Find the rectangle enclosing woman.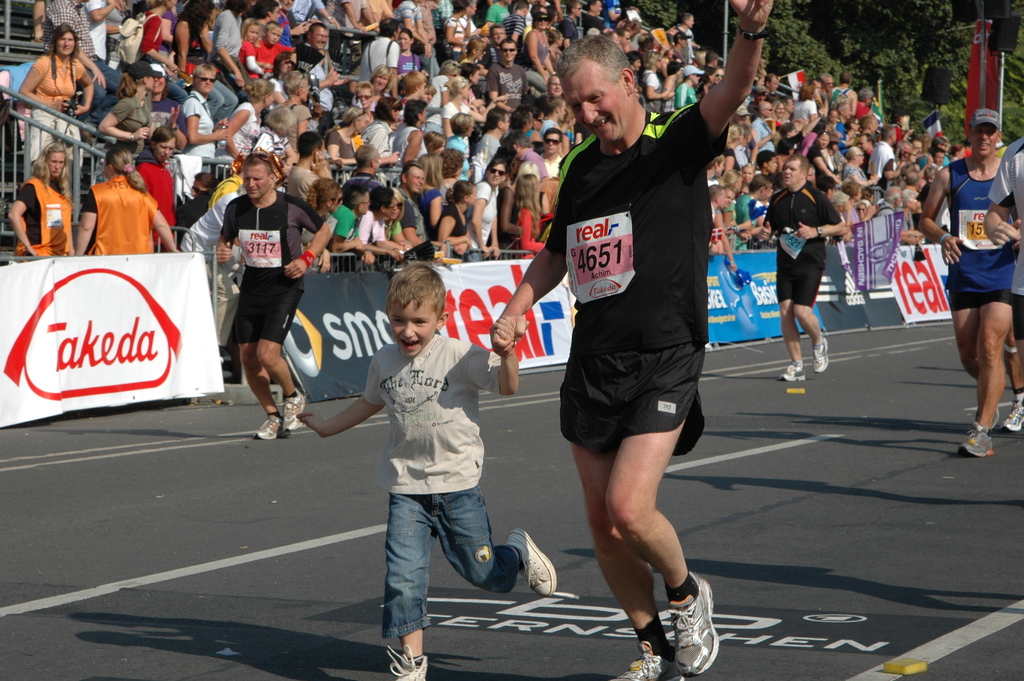
(169, 0, 218, 75).
